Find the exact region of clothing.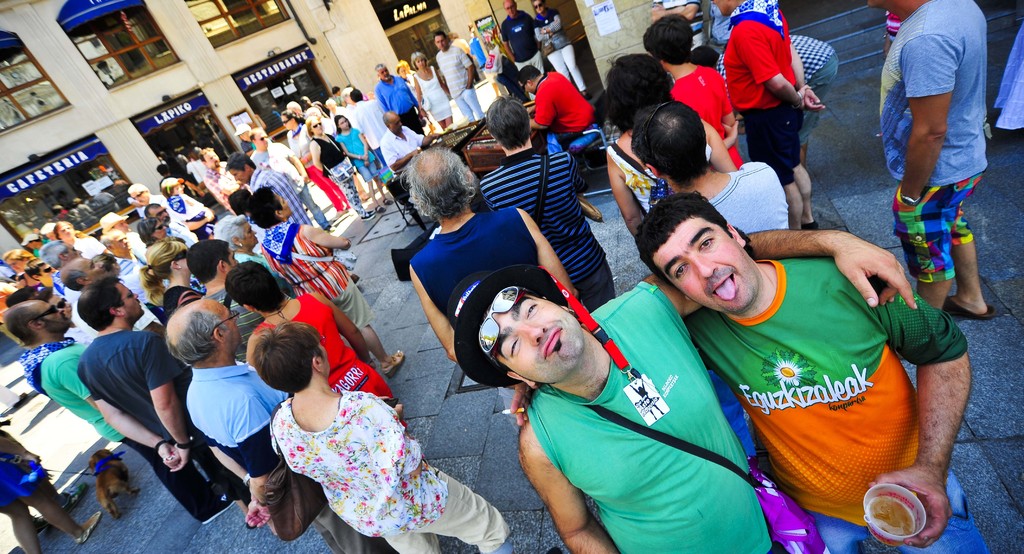
Exact region: region(116, 259, 168, 327).
